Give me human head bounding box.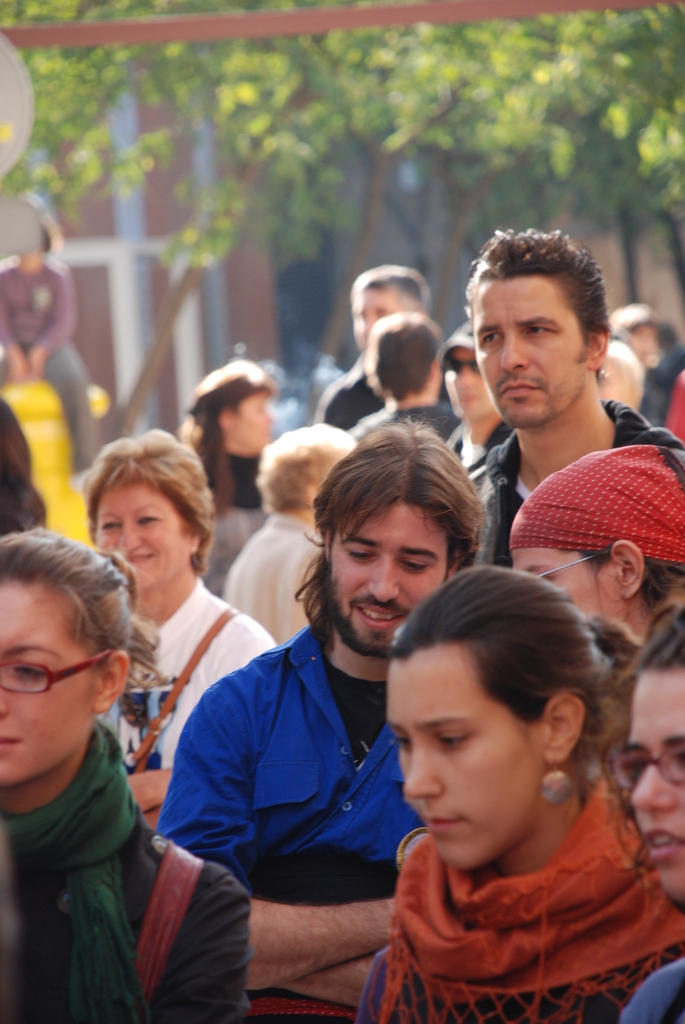
[624,603,684,902].
